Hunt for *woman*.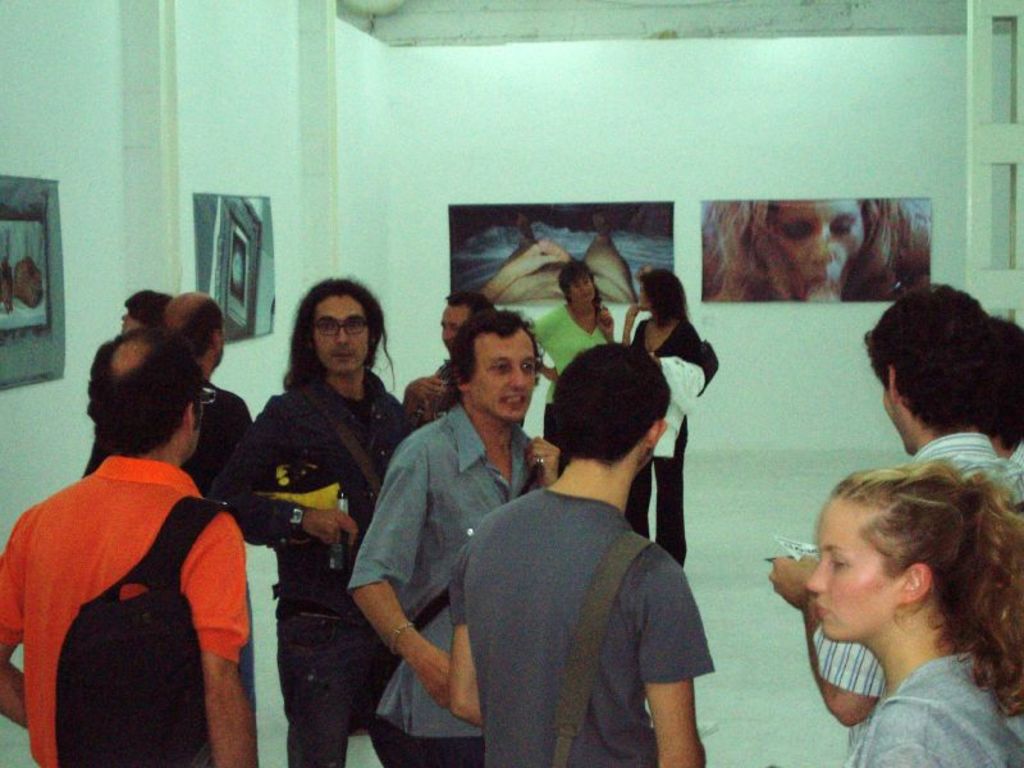
Hunted down at left=527, top=259, right=620, bottom=485.
